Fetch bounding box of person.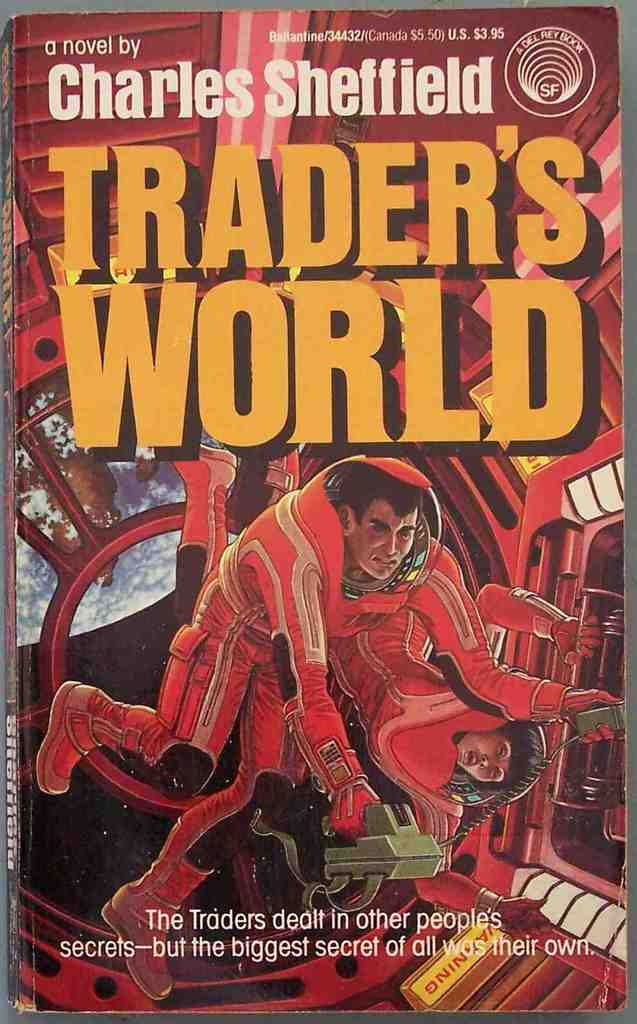
Bbox: crop(156, 439, 622, 922).
